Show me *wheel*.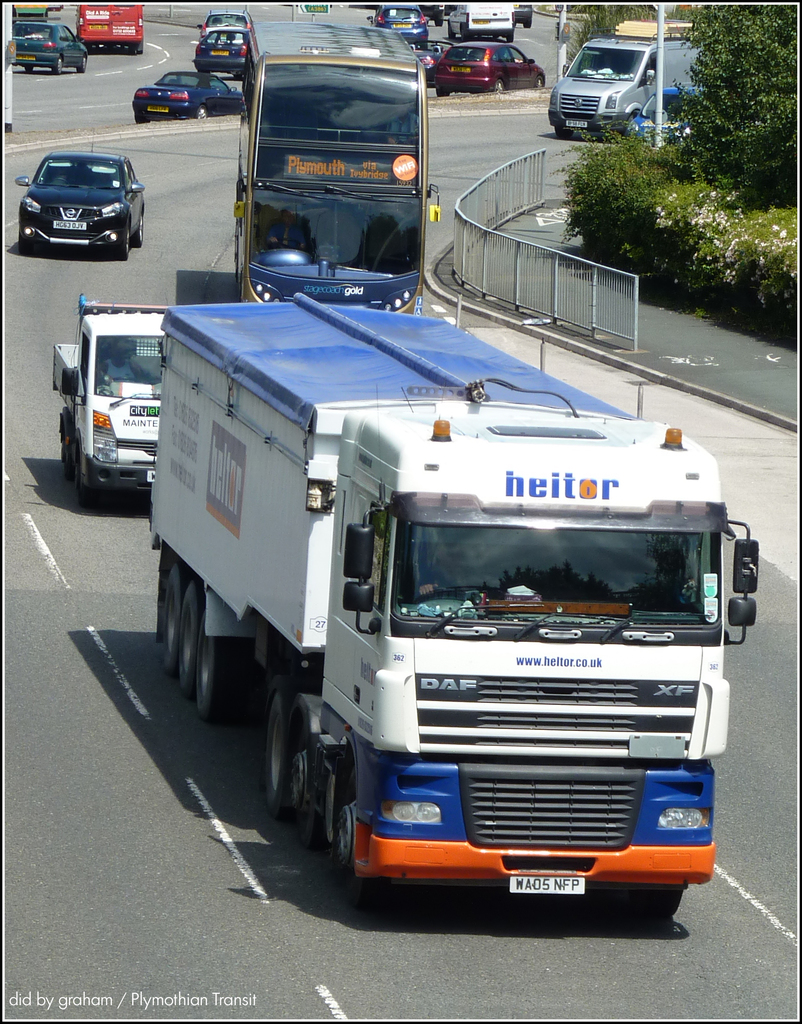
*wheel* is here: 73, 450, 79, 492.
